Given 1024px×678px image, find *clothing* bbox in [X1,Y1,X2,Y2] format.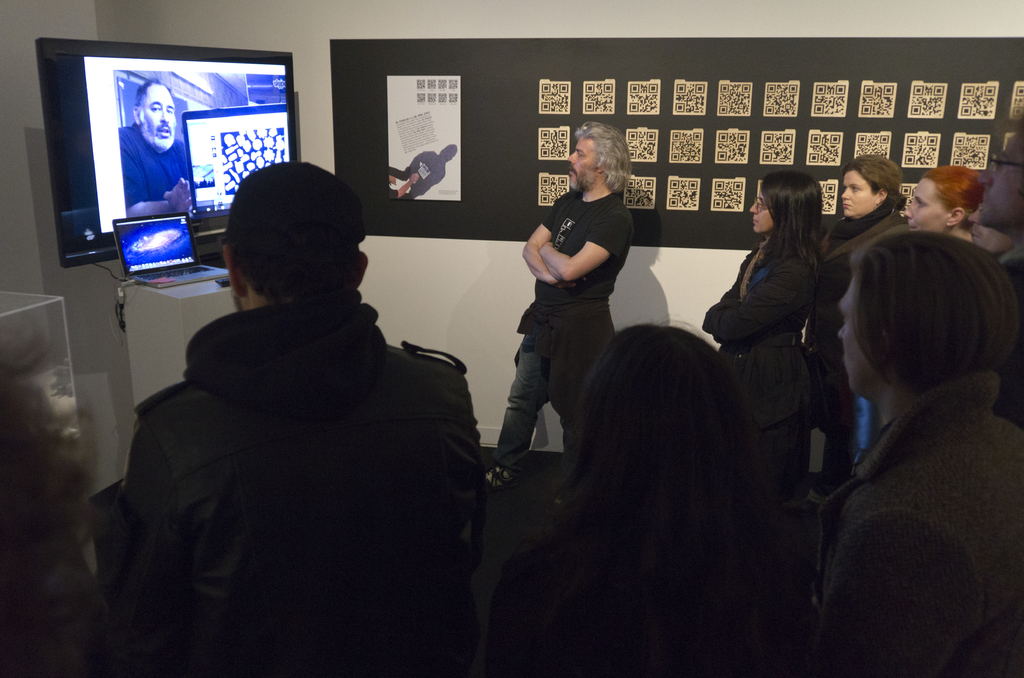
[93,285,493,677].
